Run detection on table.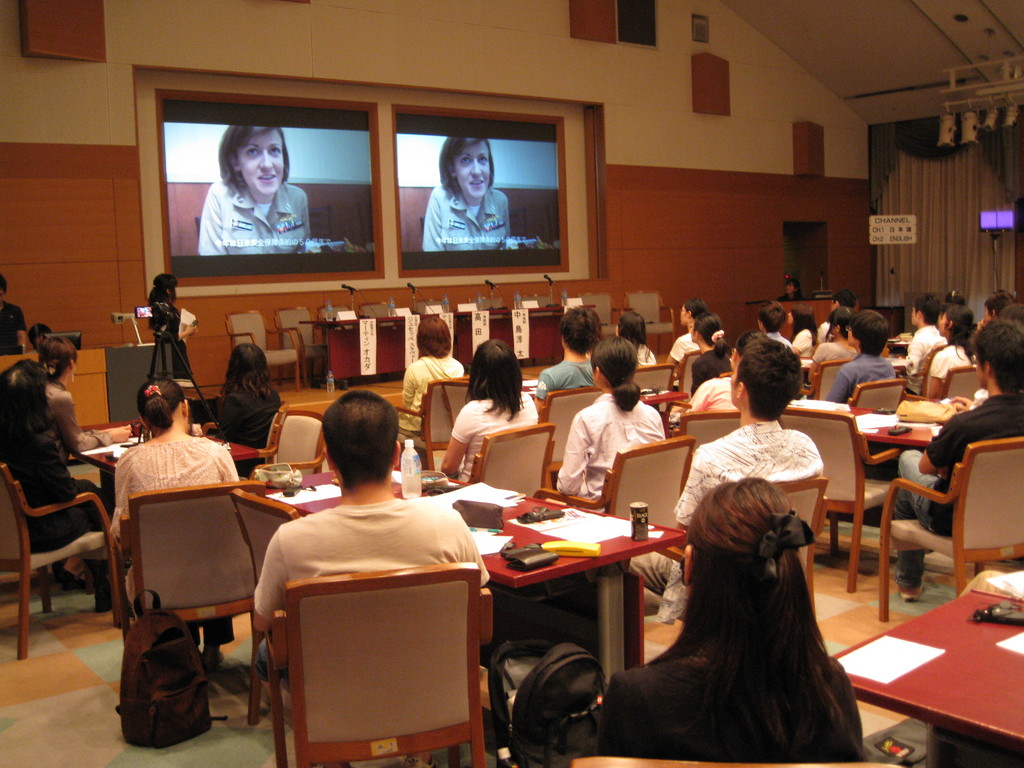
Result: <bbox>848, 562, 1023, 767</bbox>.
